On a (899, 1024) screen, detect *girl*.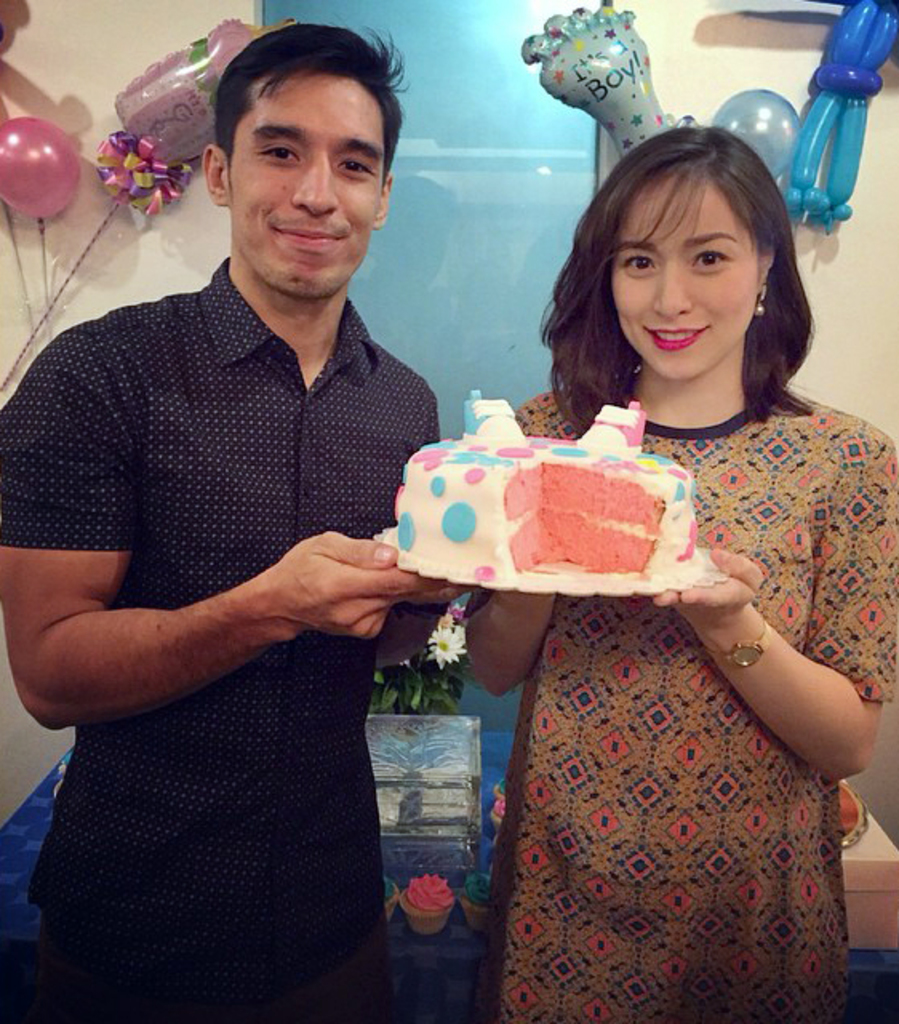
(378, 126, 897, 1022).
